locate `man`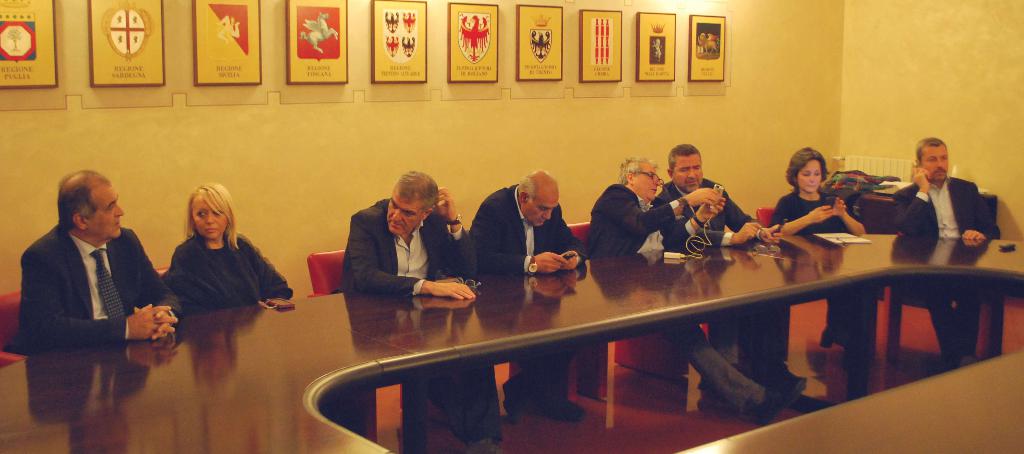
box(467, 170, 588, 279)
